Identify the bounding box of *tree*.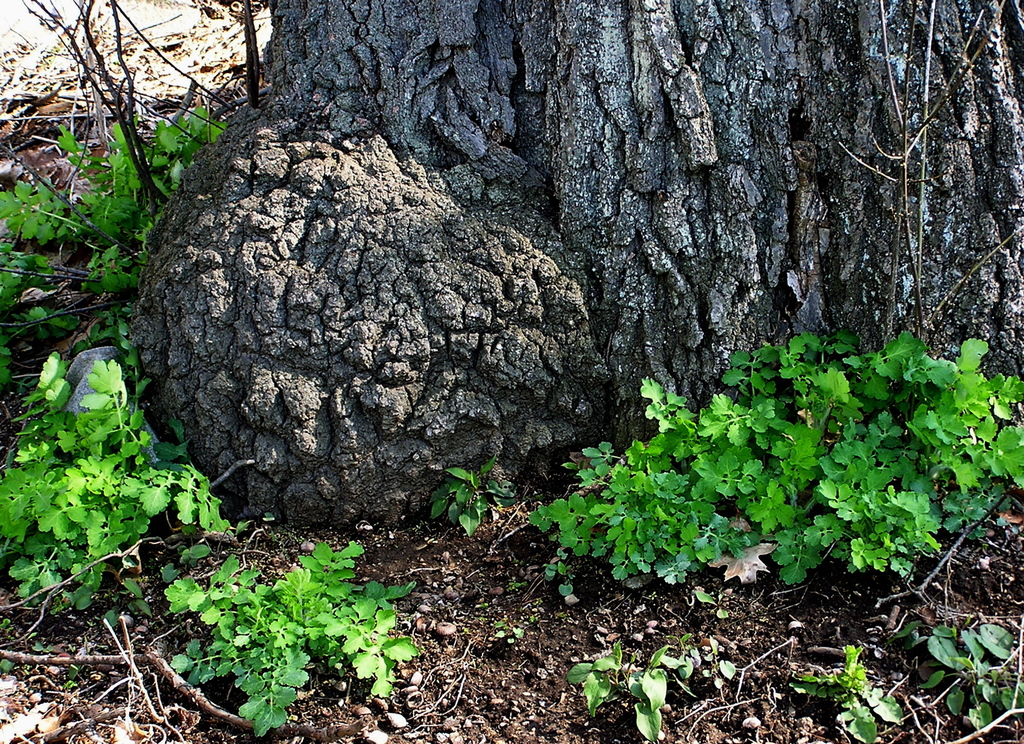
(x1=58, y1=8, x2=954, y2=611).
